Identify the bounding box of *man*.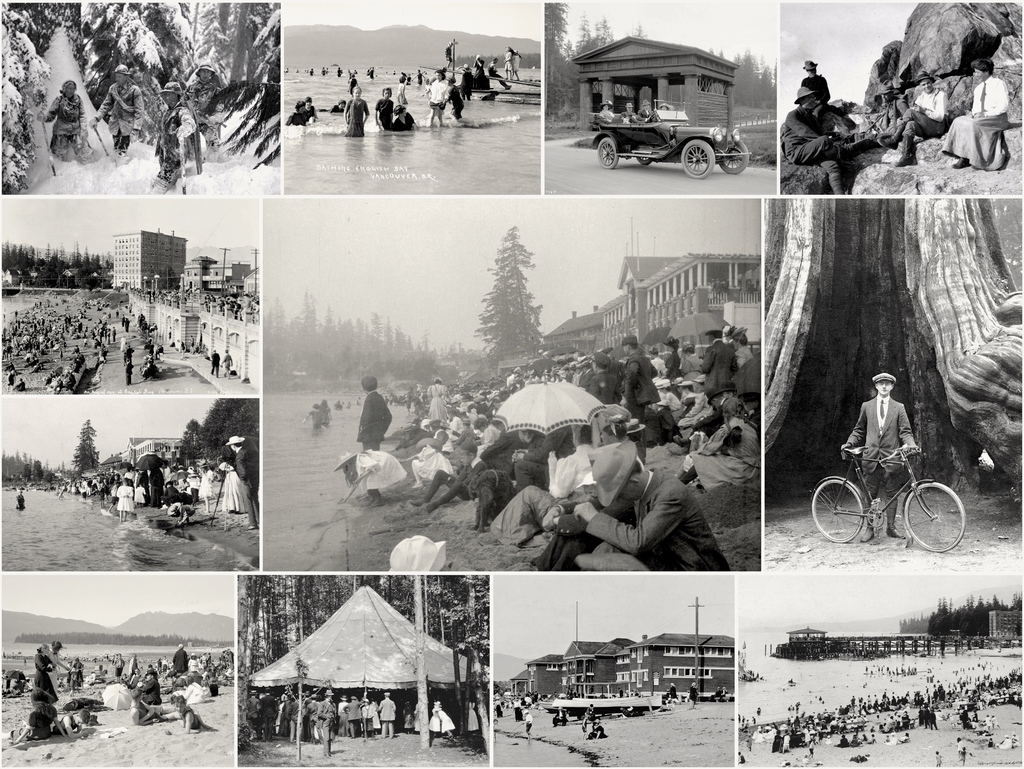
bbox=[152, 80, 196, 194].
